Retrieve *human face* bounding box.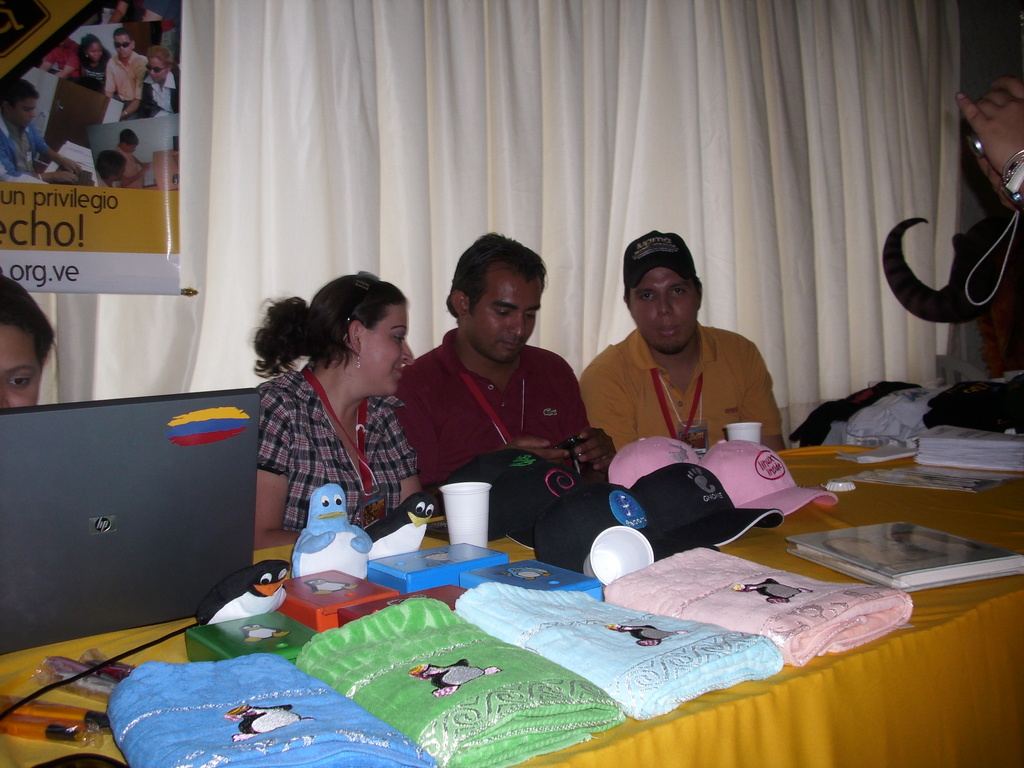
Bounding box: crop(115, 38, 131, 59).
